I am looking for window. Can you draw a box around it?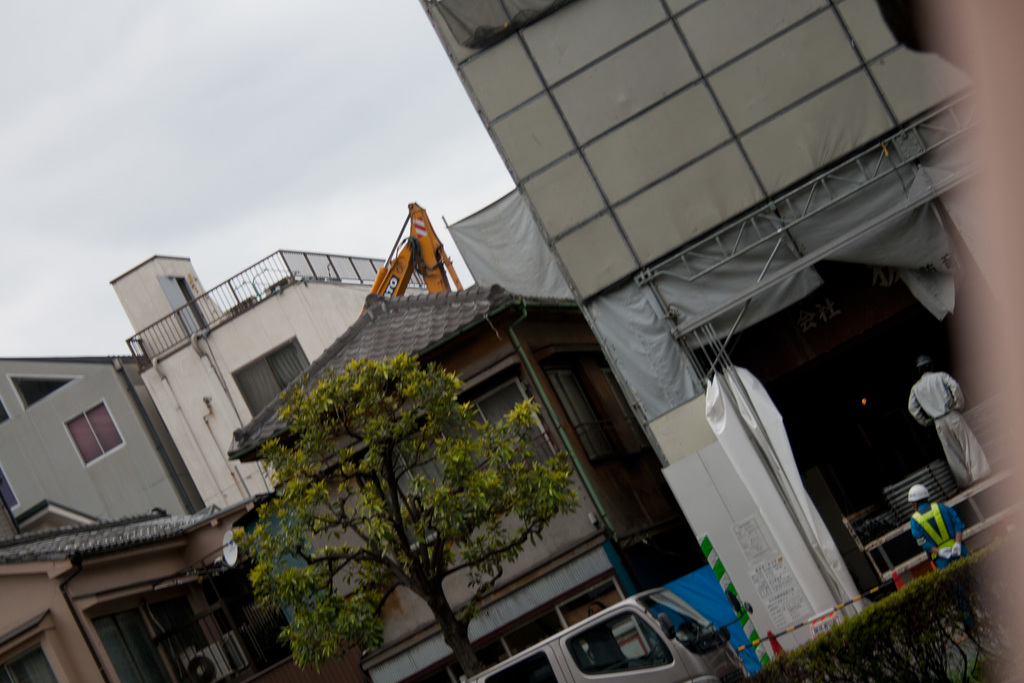
Sure, the bounding box is (88, 605, 172, 682).
